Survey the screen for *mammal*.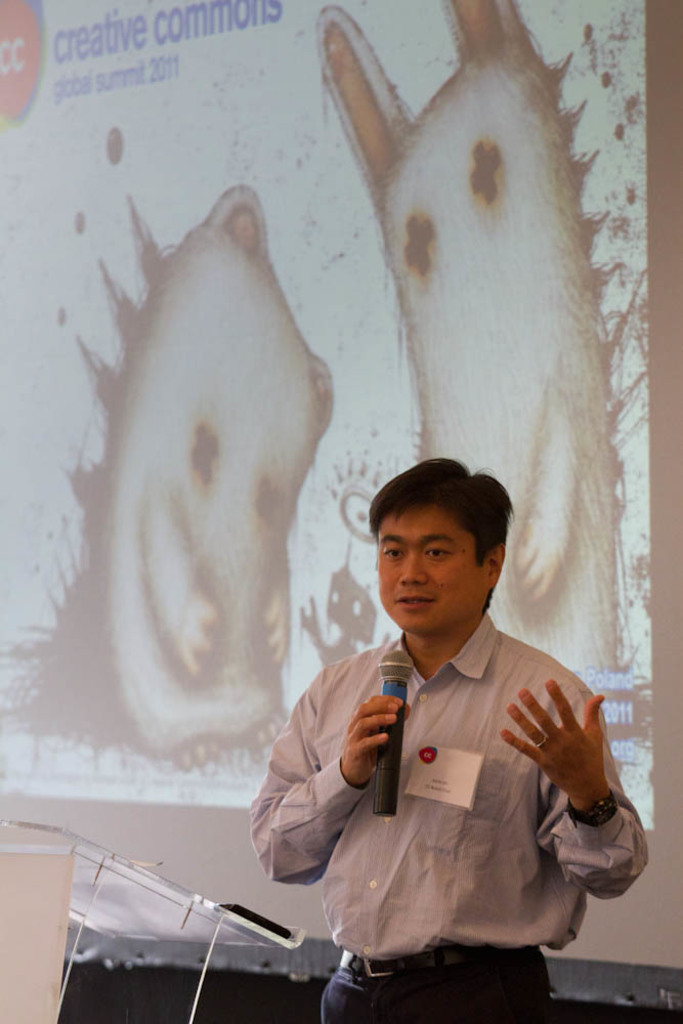
Survey found: 94/178/341/780.
